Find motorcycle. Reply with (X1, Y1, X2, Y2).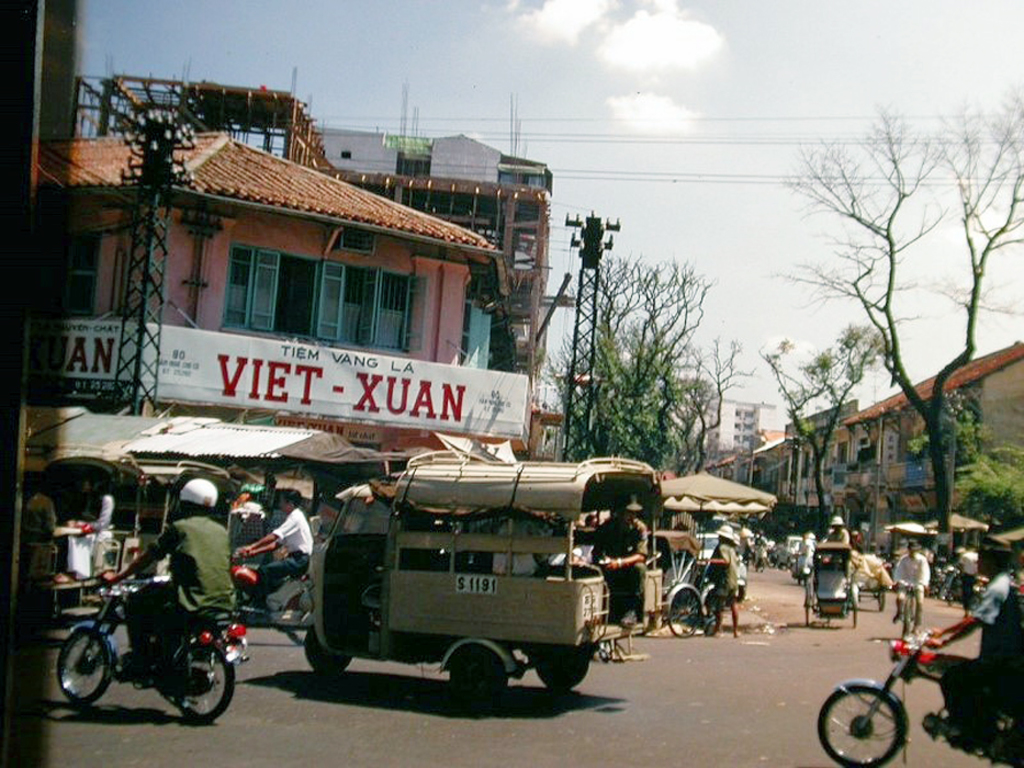
(811, 628, 1023, 767).
